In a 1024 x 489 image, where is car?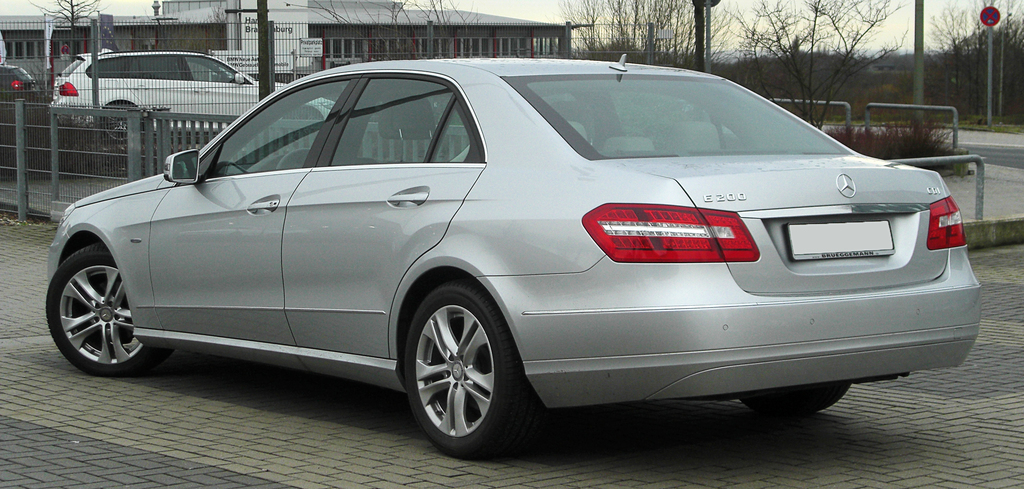
select_region(46, 50, 336, 140).
